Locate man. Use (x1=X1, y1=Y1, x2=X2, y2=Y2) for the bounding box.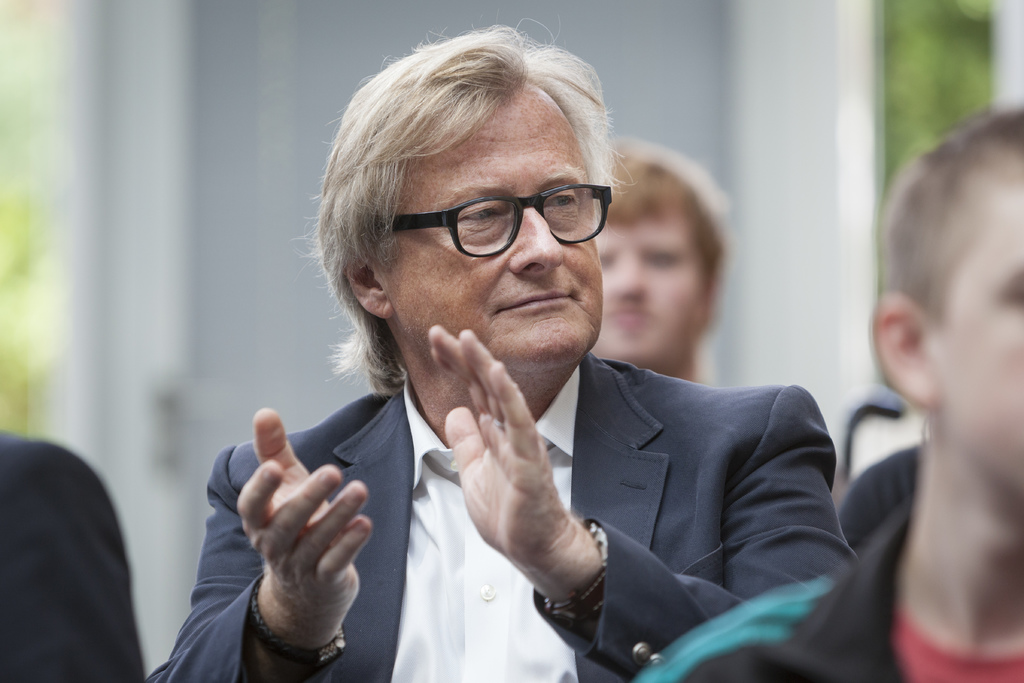
(x1=148, y1=24, x2=874, y2=682).
